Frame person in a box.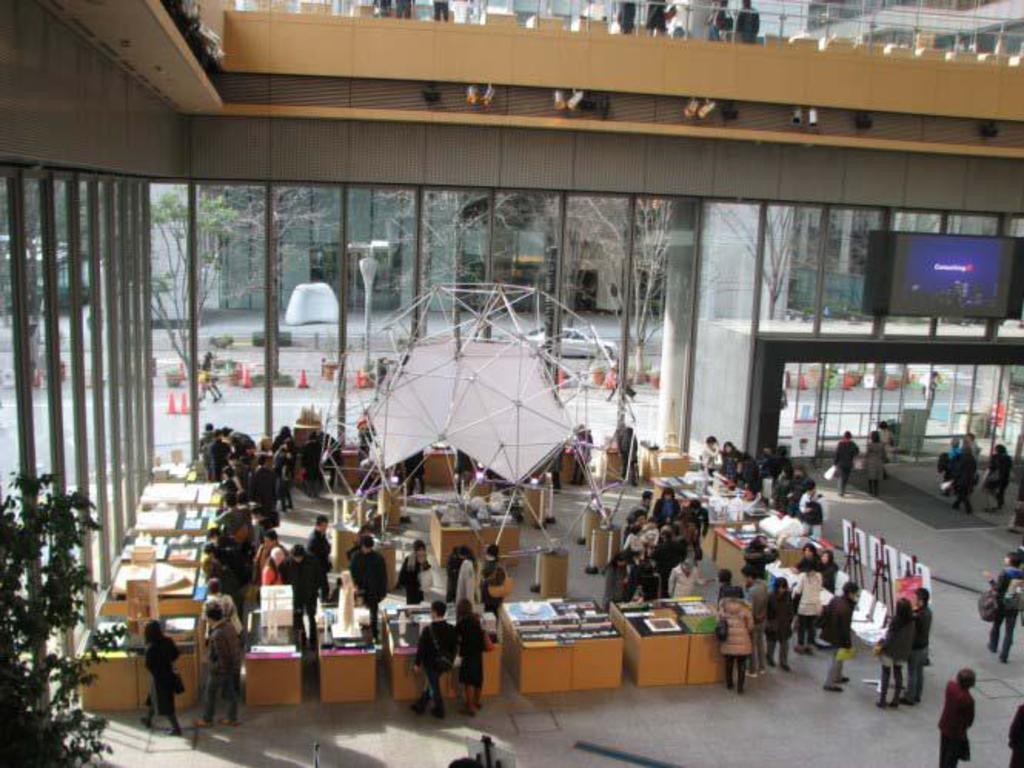
detection(870, 437, 879, 489).
